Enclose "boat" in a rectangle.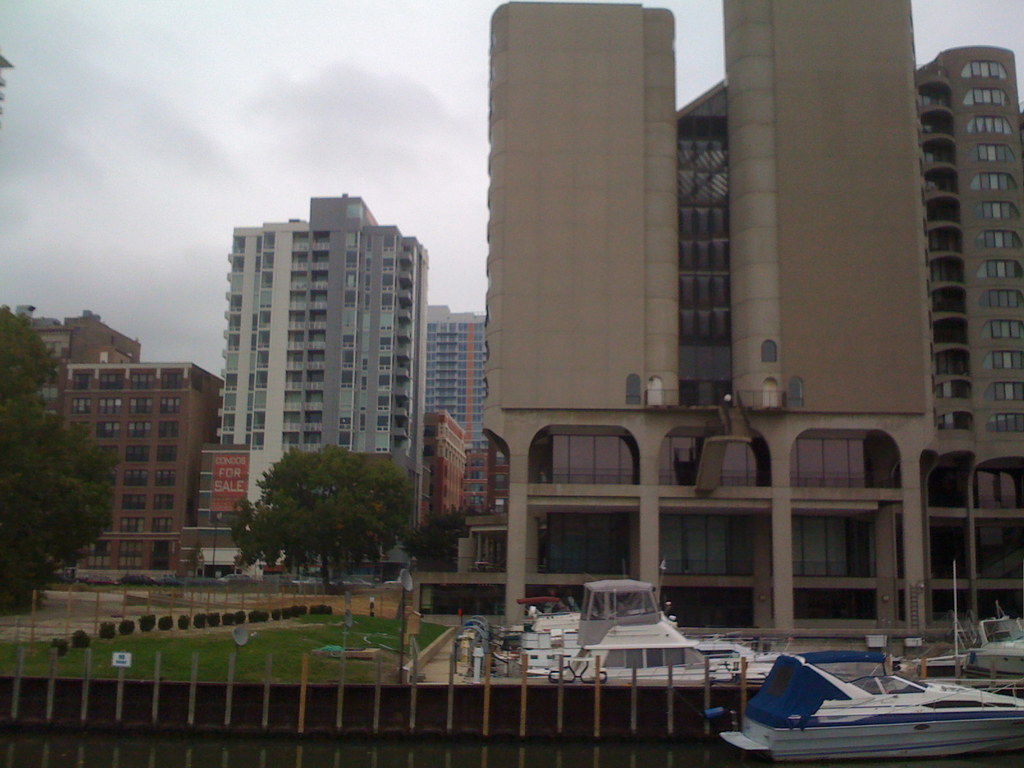
(x1=959, y1=602, x2=1023, y2=676).
